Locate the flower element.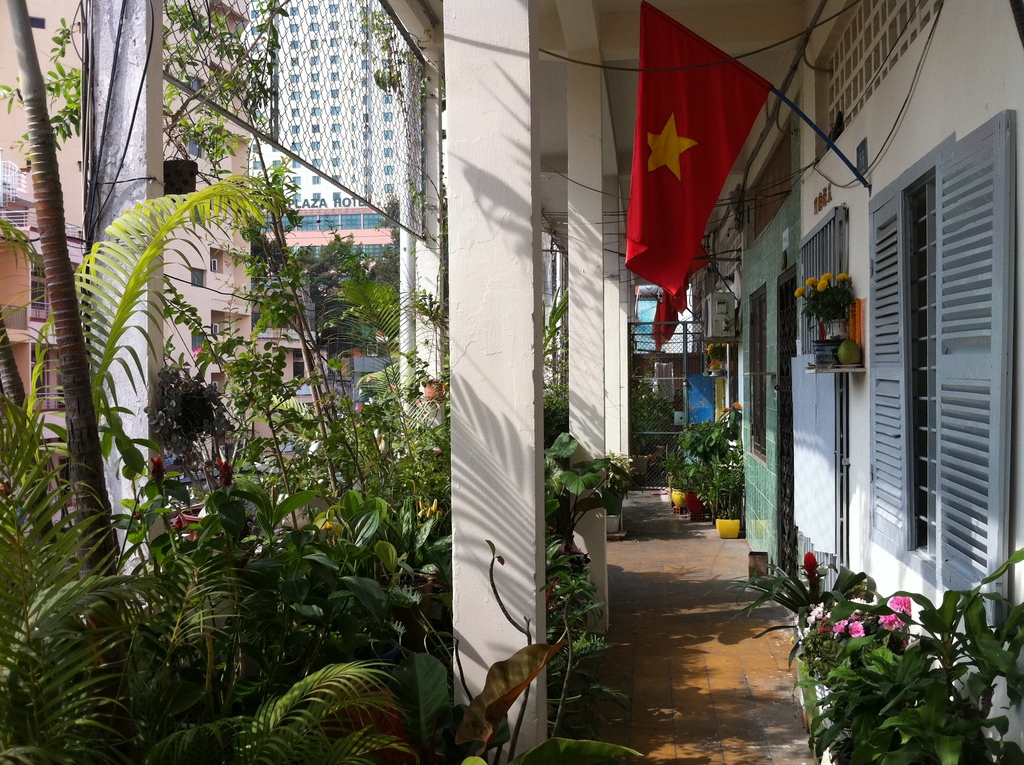
Element bbox: rect(803, 277, 818, 289).
